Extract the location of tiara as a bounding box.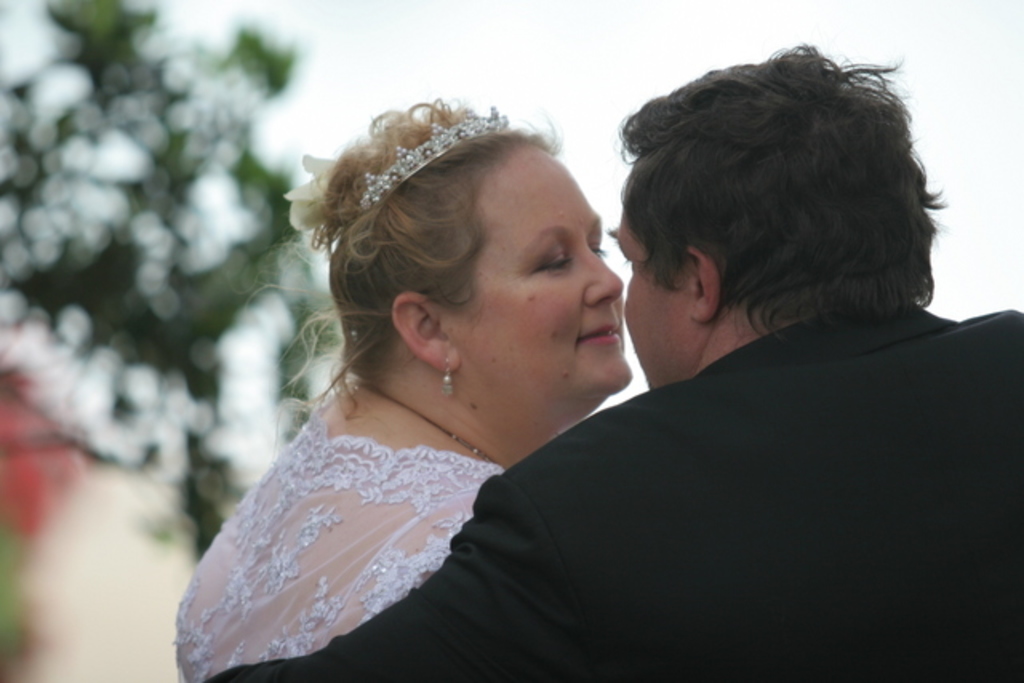
<region>358, 102, 510, 211</region>.
